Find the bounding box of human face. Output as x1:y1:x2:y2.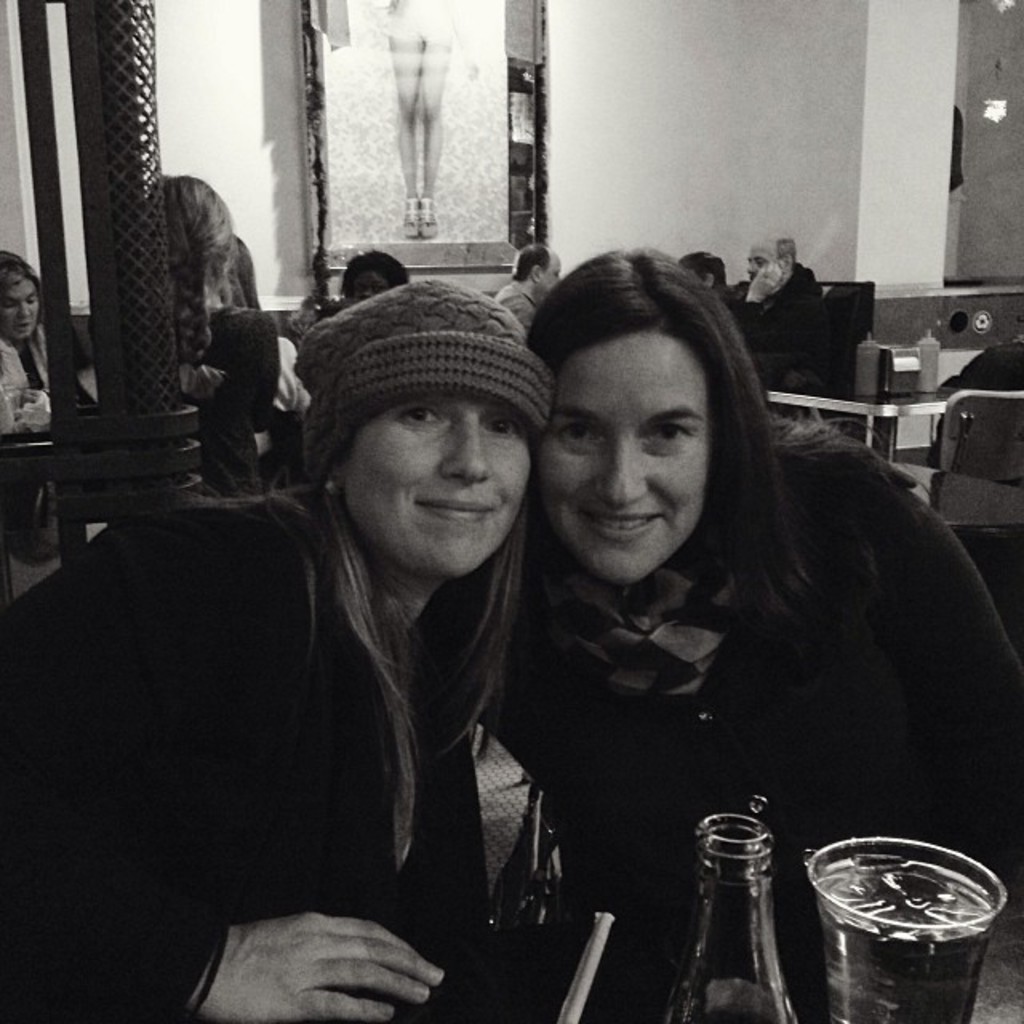
534:323:707:587.
